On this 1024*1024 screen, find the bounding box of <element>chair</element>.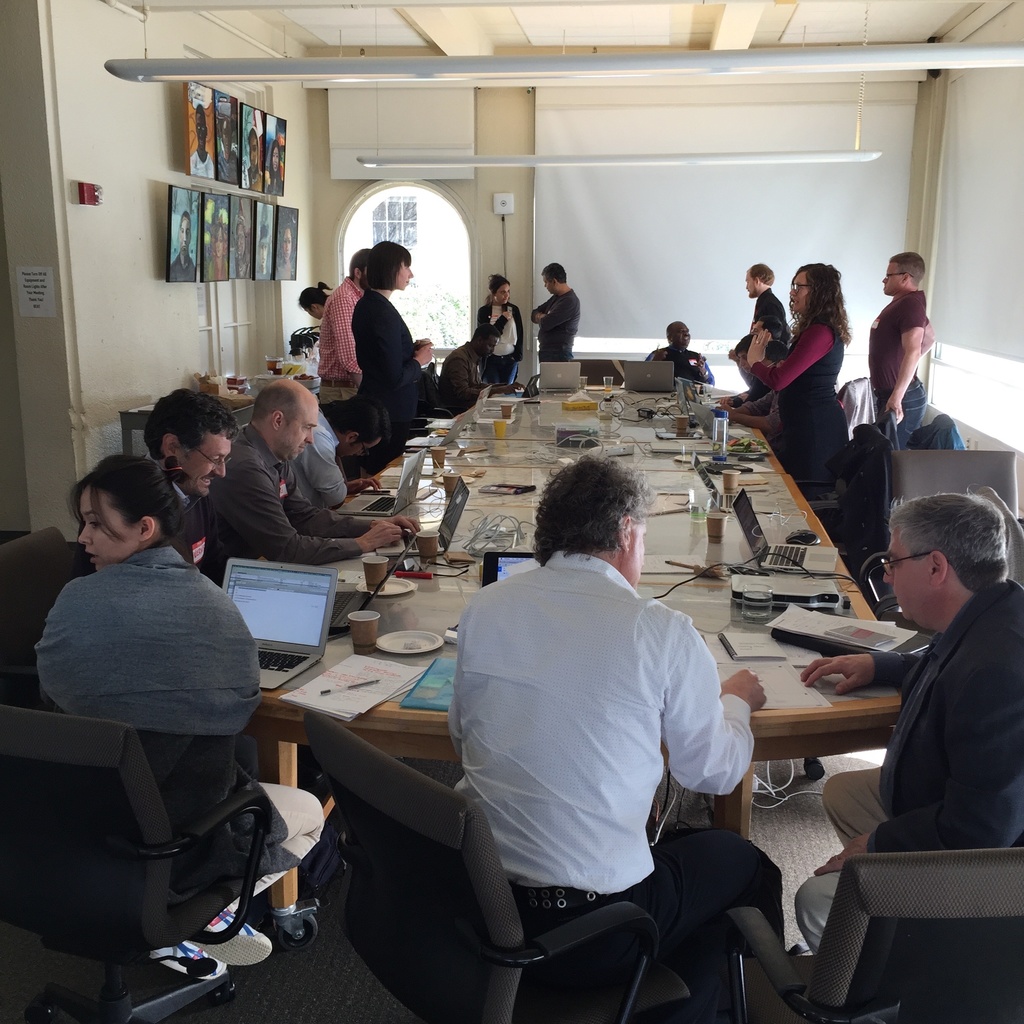
Bounding box: rect(899, 414, 970, 458).
